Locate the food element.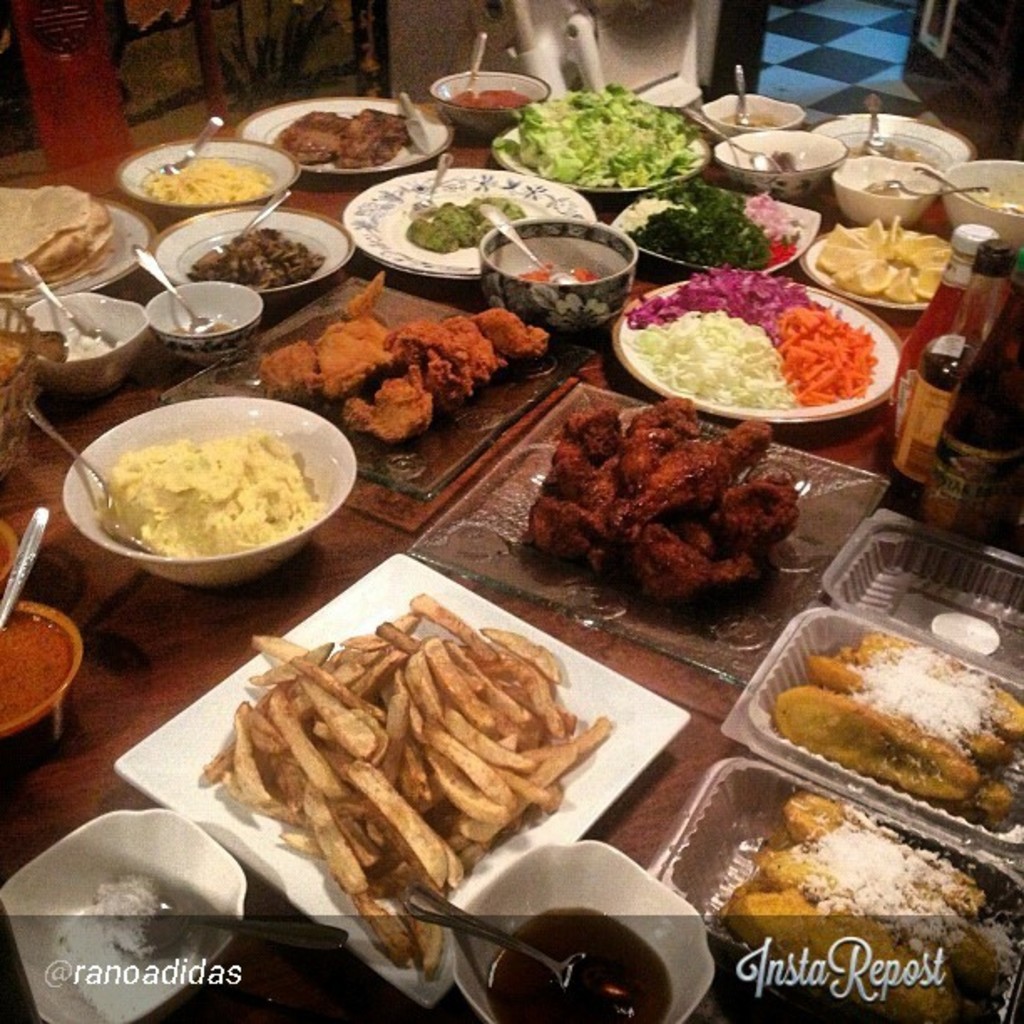
Element bbox: <region>718, 786, 1022, 1022</region>.
